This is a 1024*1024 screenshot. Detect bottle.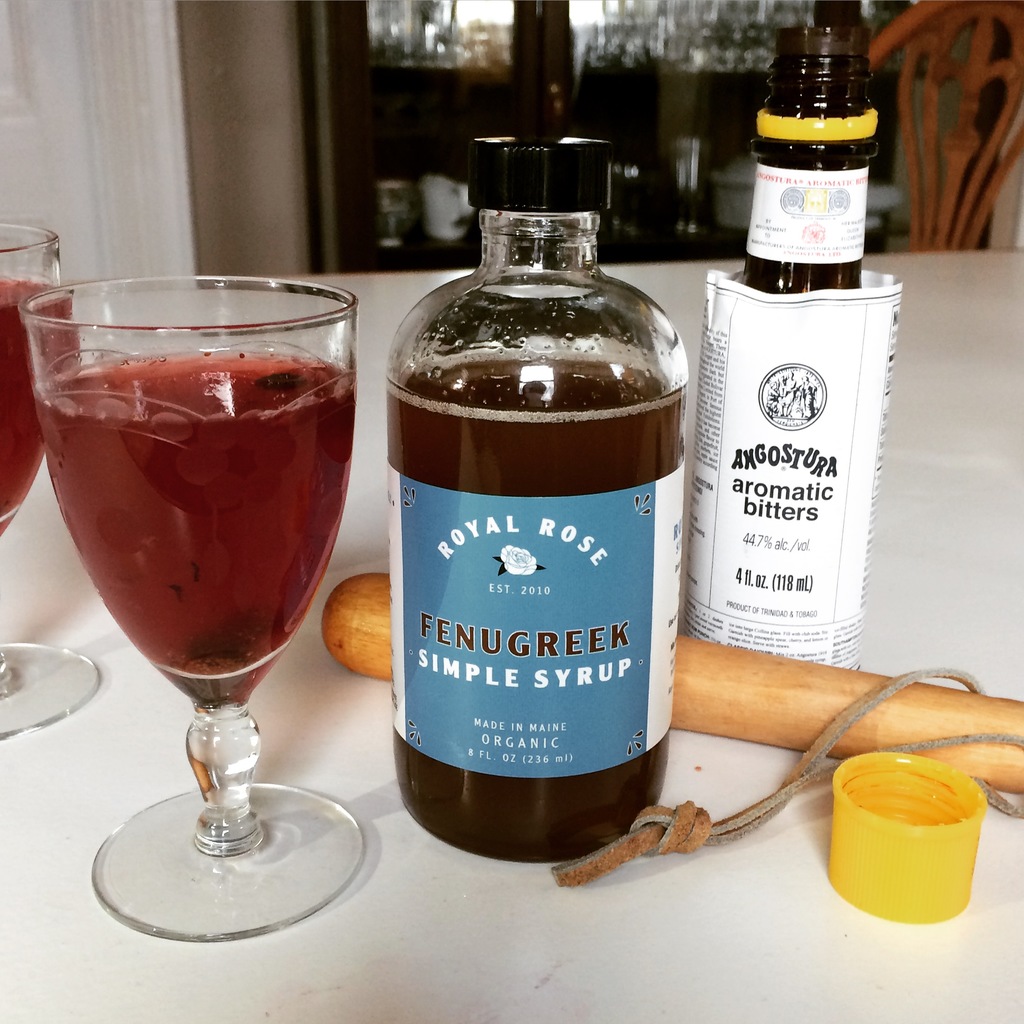
[left=371, top=138, right=700, bottom=875].
